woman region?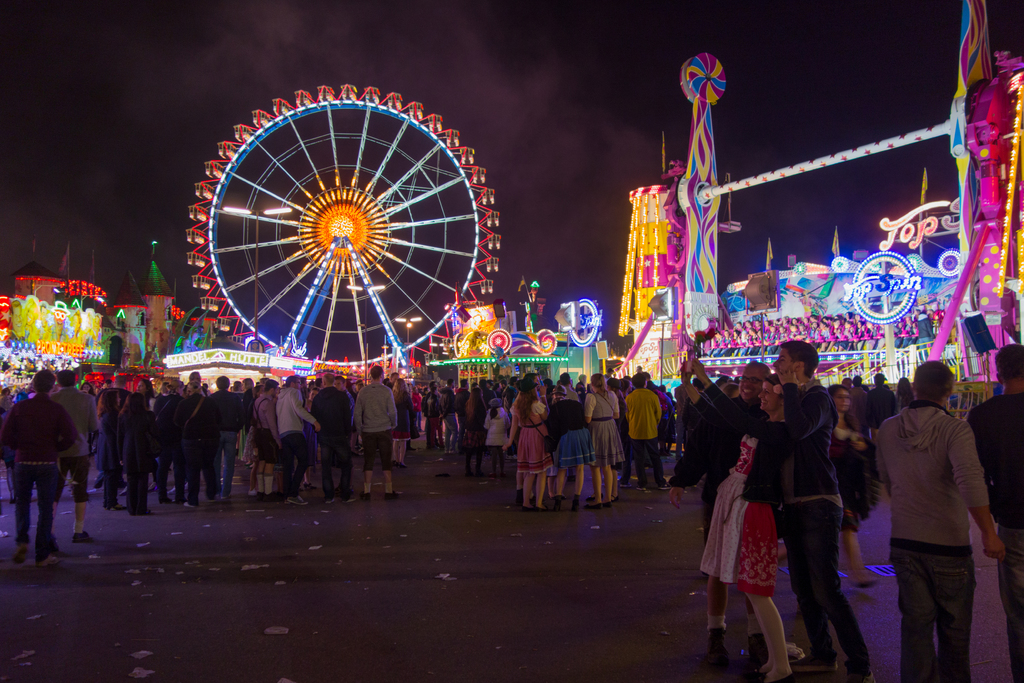
Rect(513, 378, 553, 515)
